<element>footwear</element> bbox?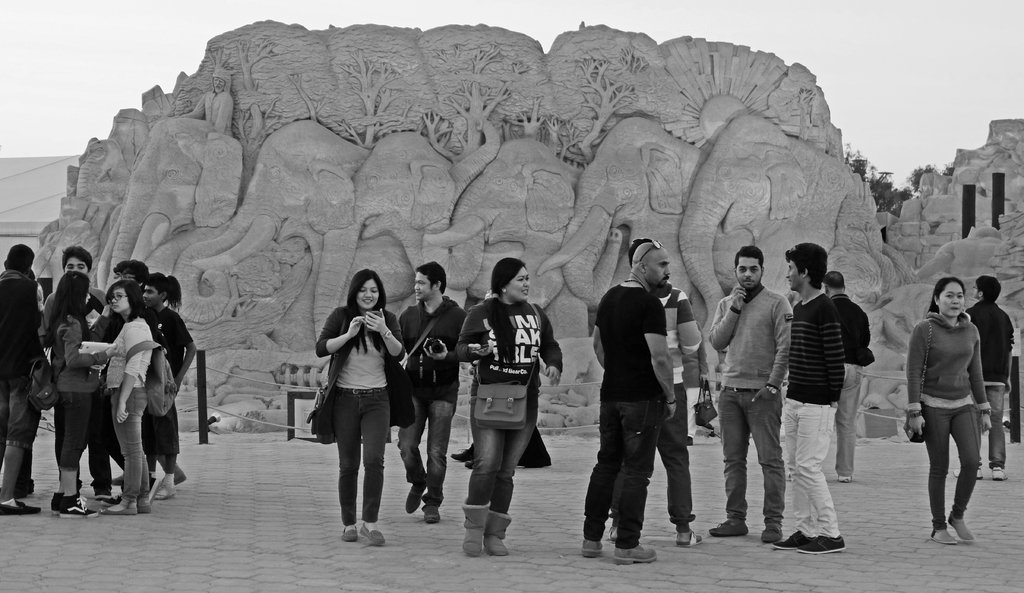
1, 494, 38, 513
